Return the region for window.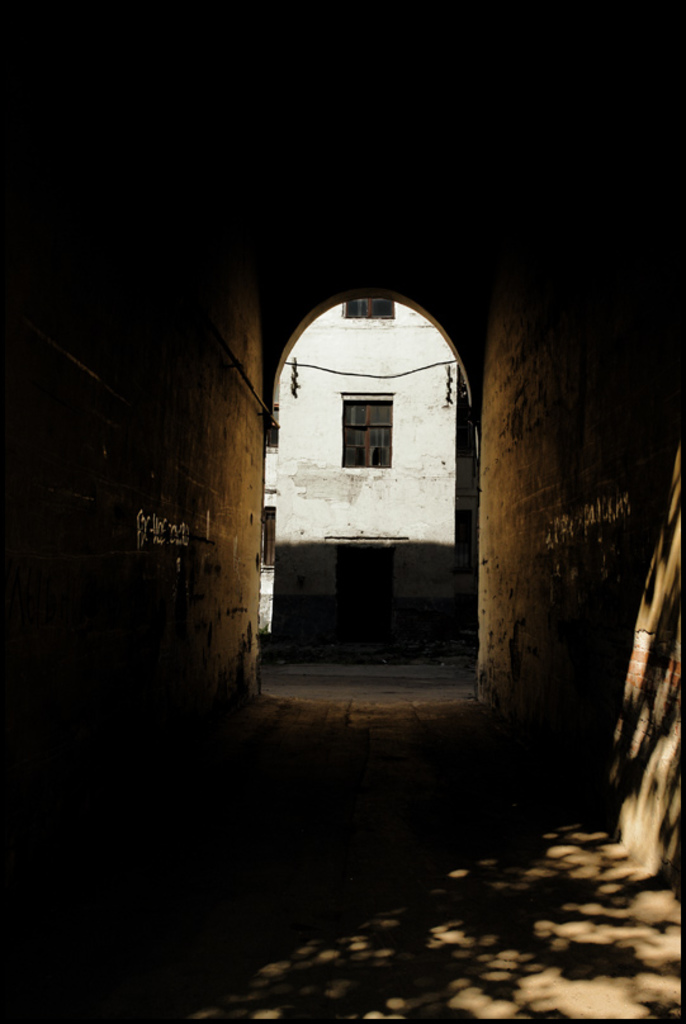
l=346, t=302, r=394, b=319.
